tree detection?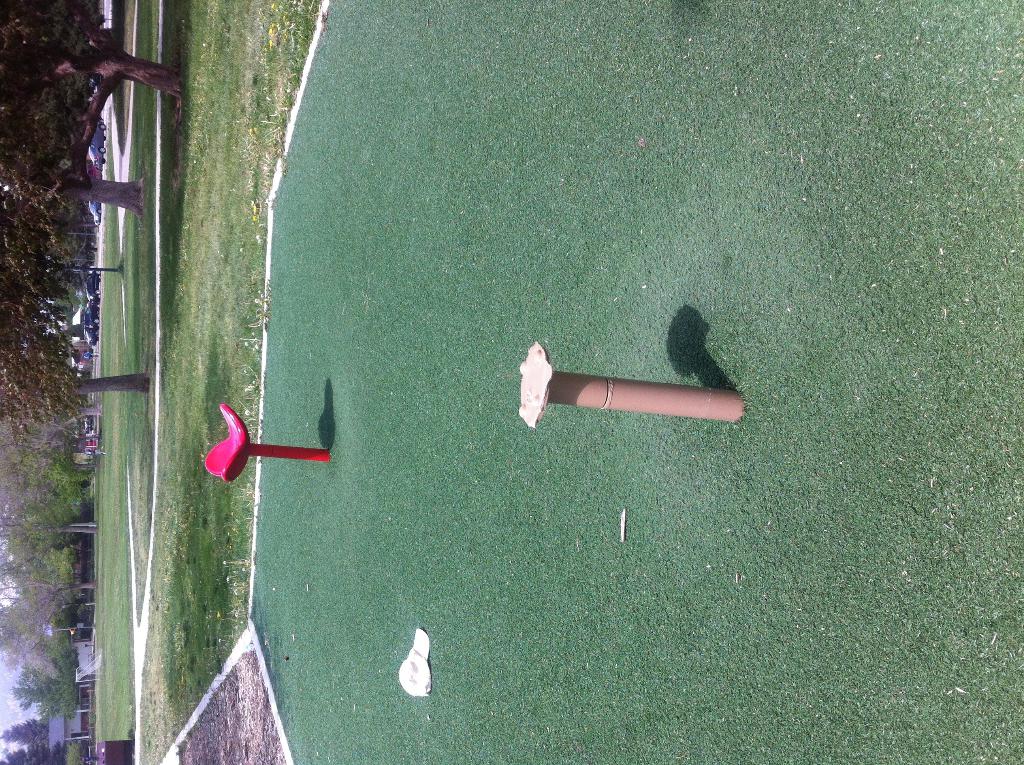
rect(2, 0, 211, 628)
